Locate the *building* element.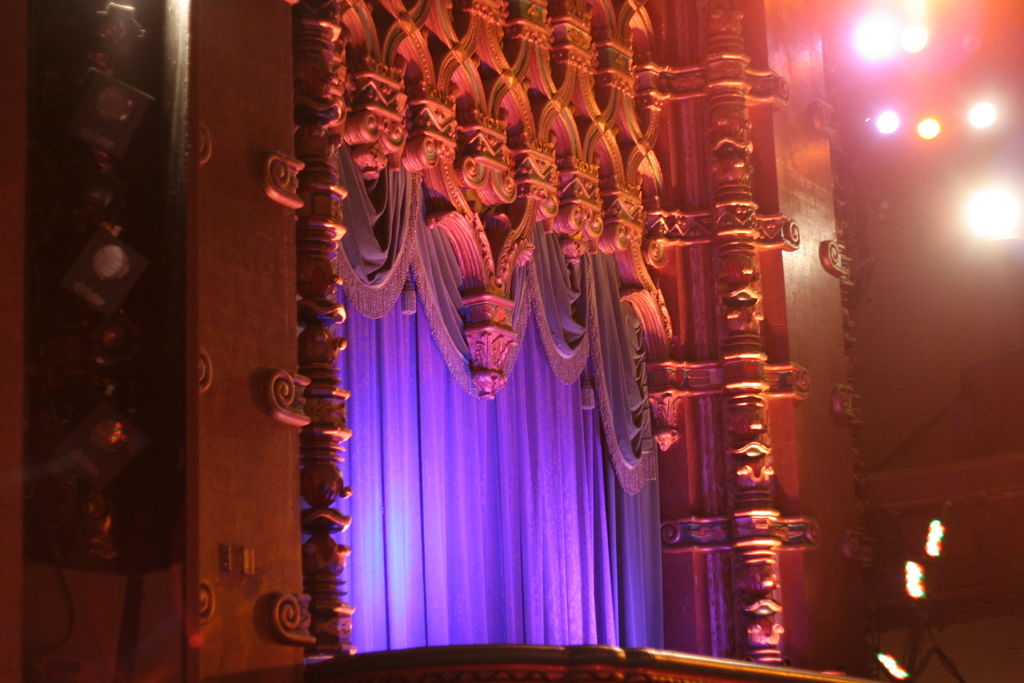
Element bbox: [x1=4, y1=0, x2=870, y2=682].
